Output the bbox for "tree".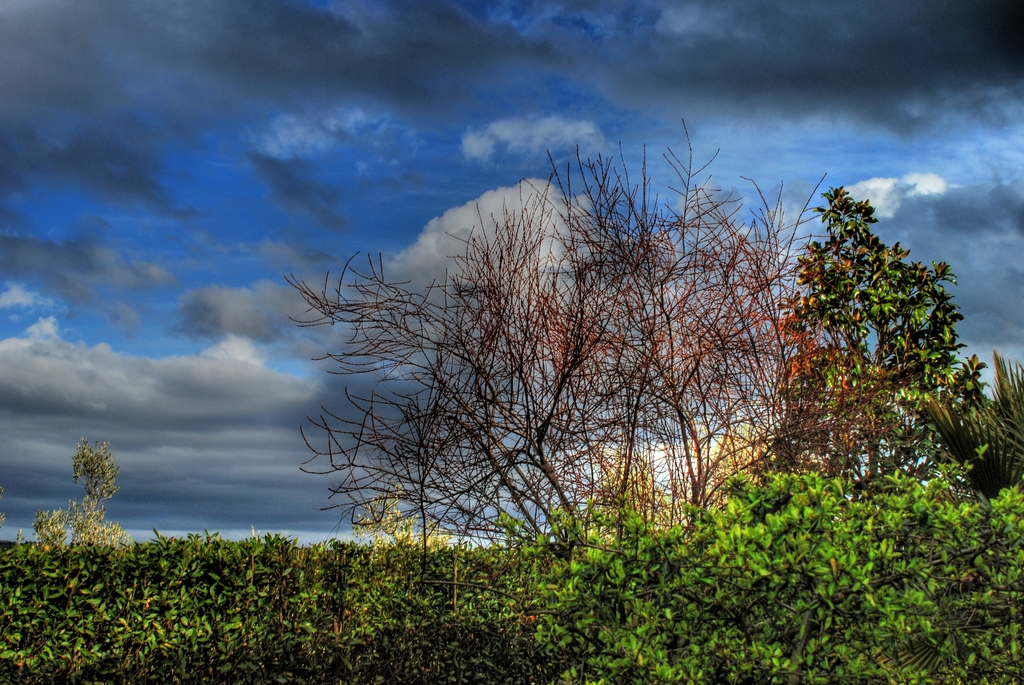
pyautogui.locateOnScreen(293, 134, 820, 535).
